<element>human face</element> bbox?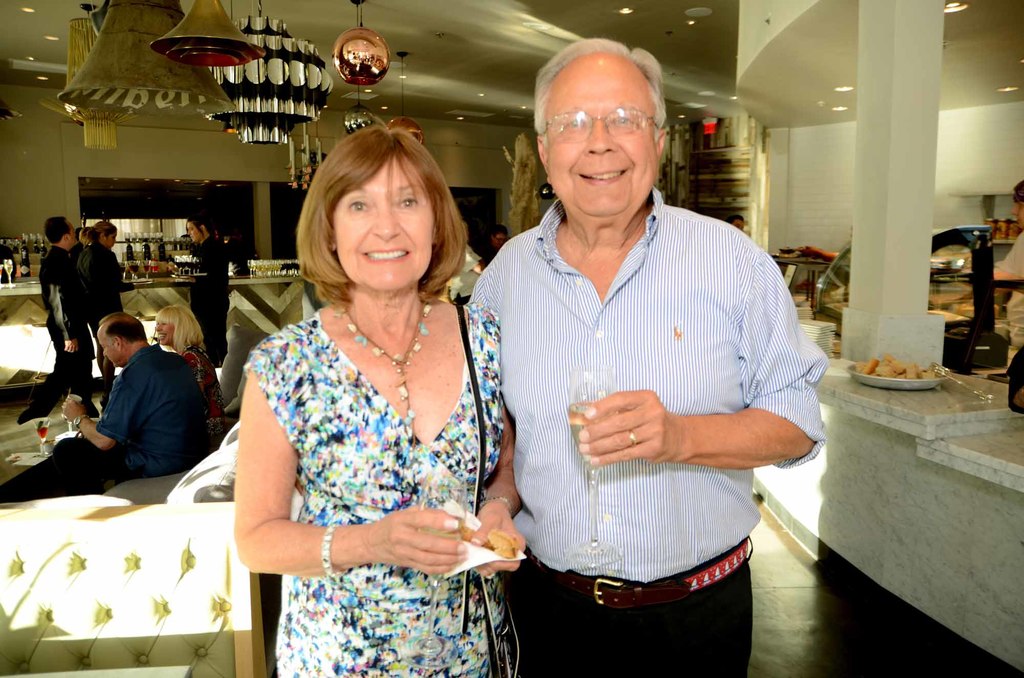
bbox(545, 63, 655, 215)
